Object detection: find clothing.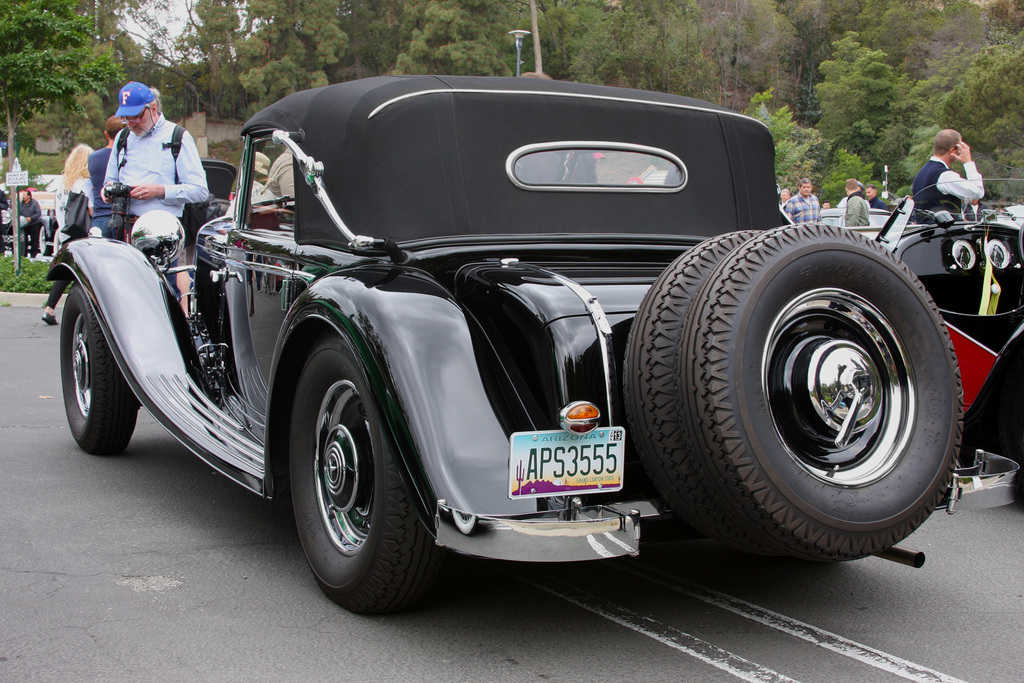
rect(778, 193, 814, 229).
